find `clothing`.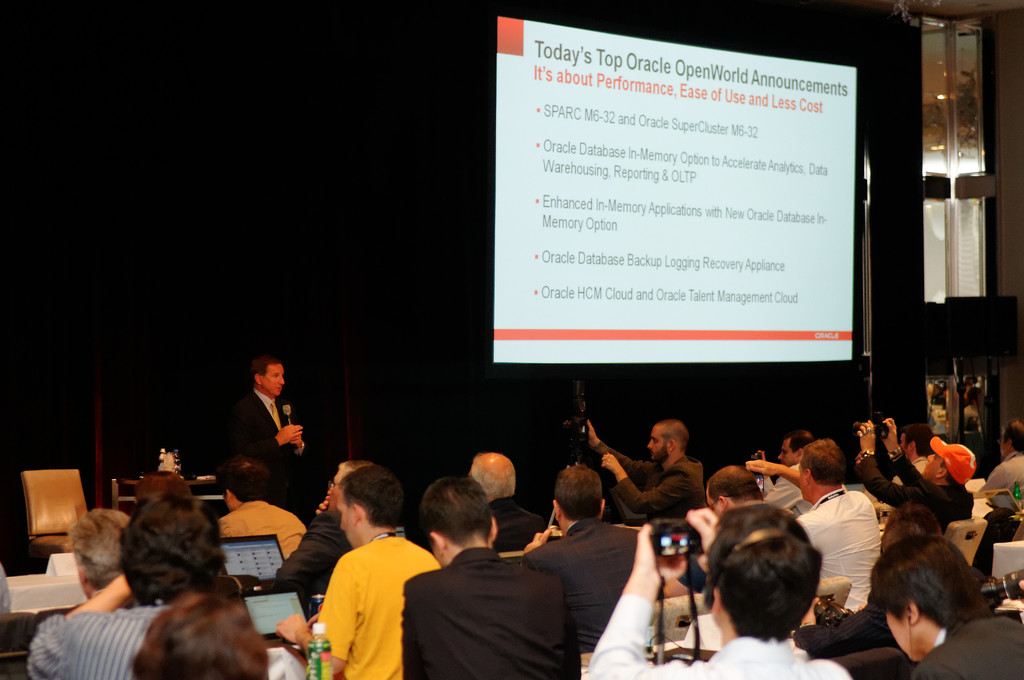
bbox=(760, 454, 813, 522).
